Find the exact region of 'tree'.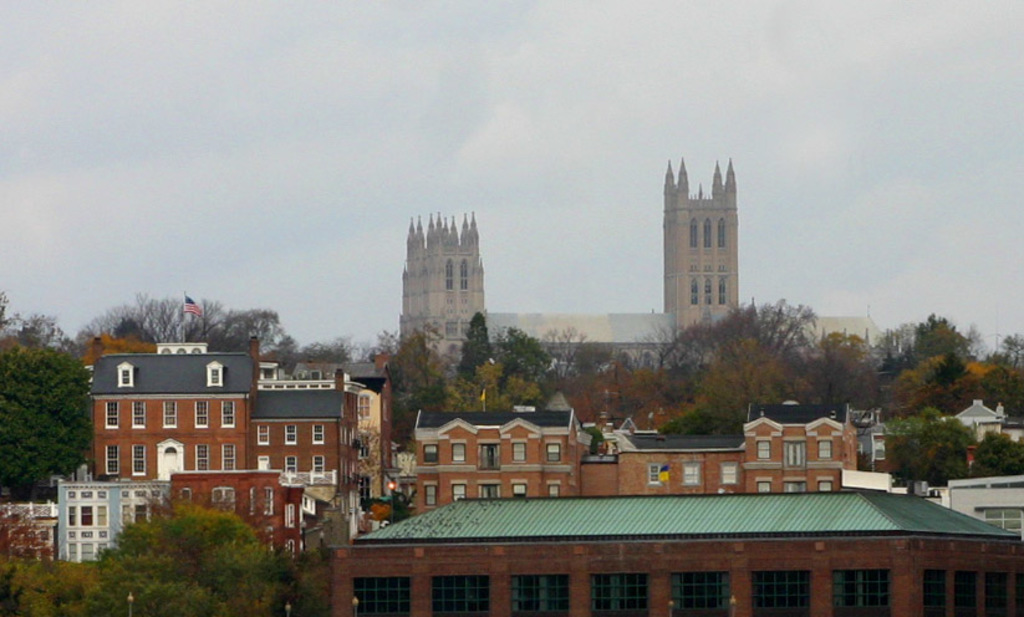
Exact region: BBox(649, 406, 722, 434).
